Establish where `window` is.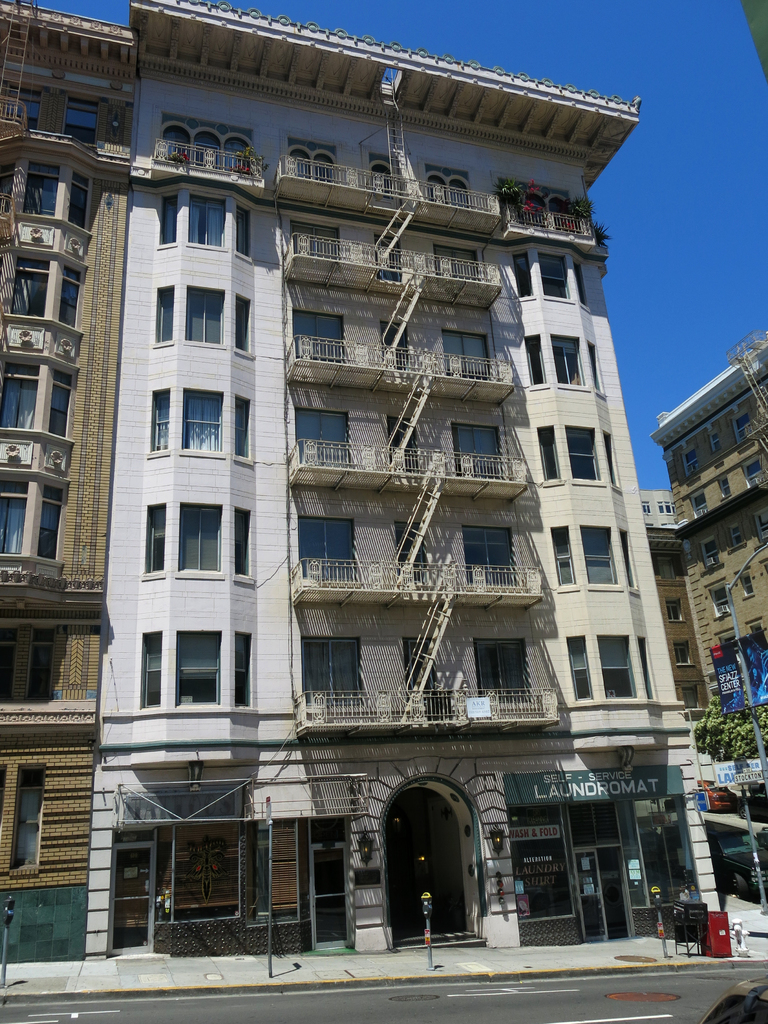
Established at BBox(708, 589, 735, 614).
